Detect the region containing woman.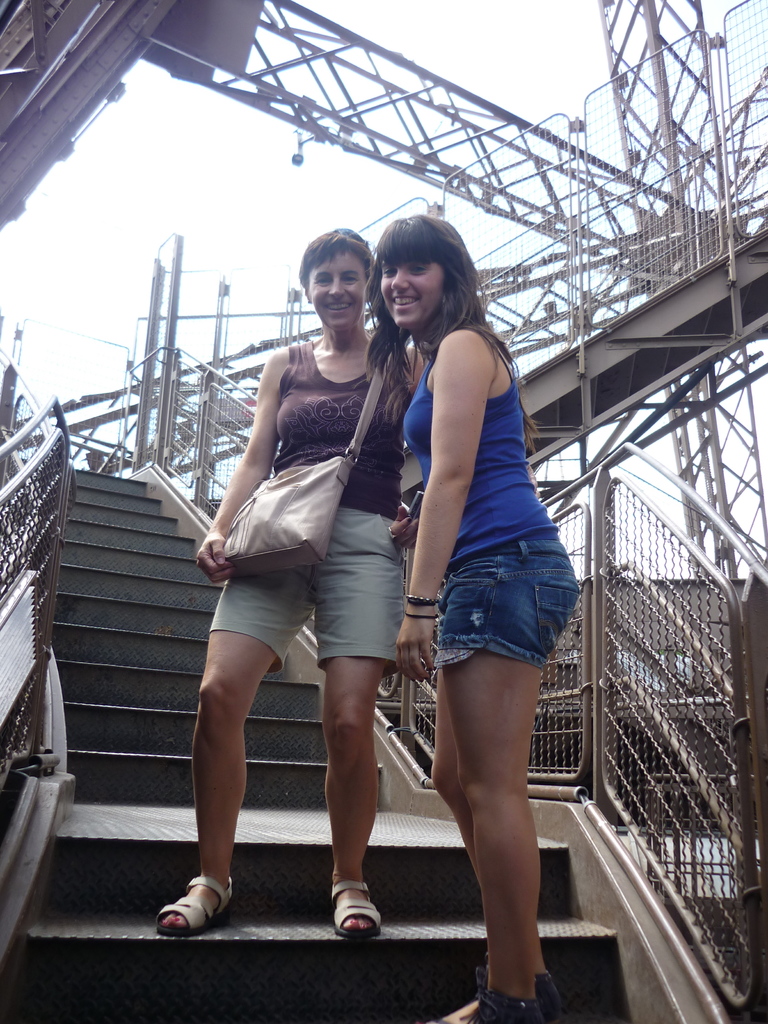
<bbox>147, 225, 434, 952</bbox>.
